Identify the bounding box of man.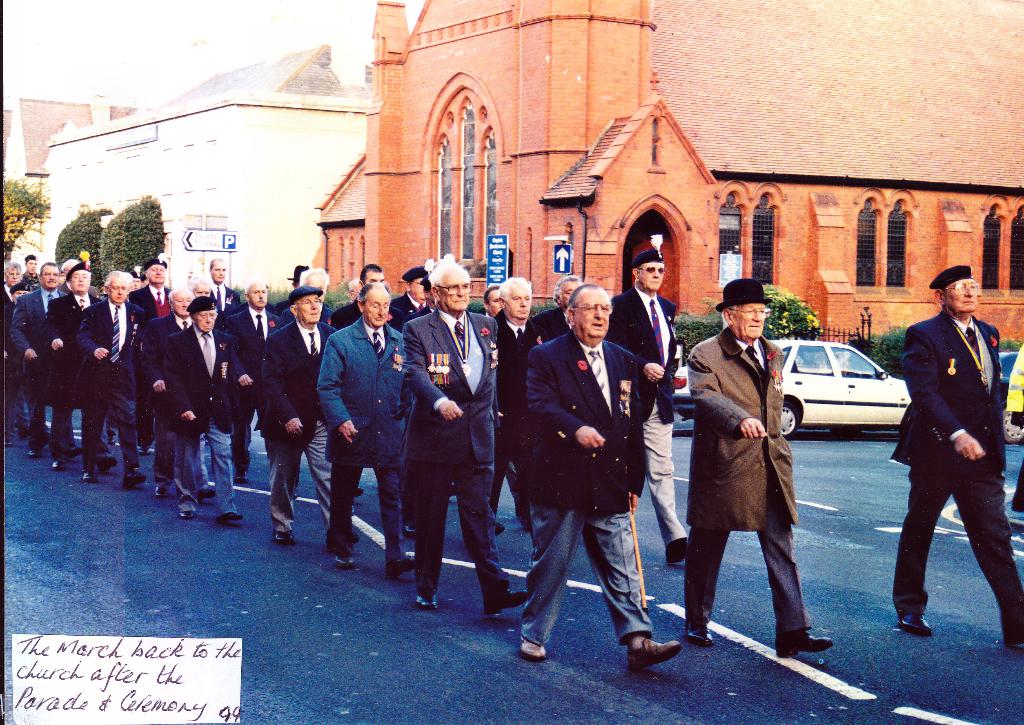
(525,283,682,662).
